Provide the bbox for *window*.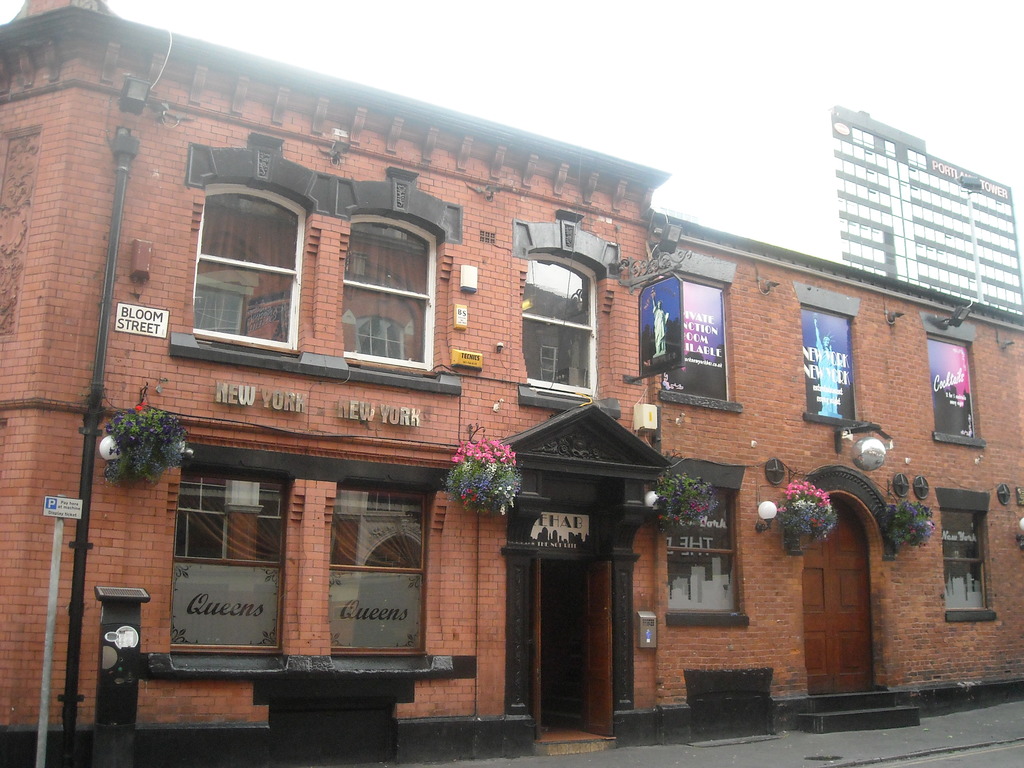
select_region(799, 301, 857, 420).
